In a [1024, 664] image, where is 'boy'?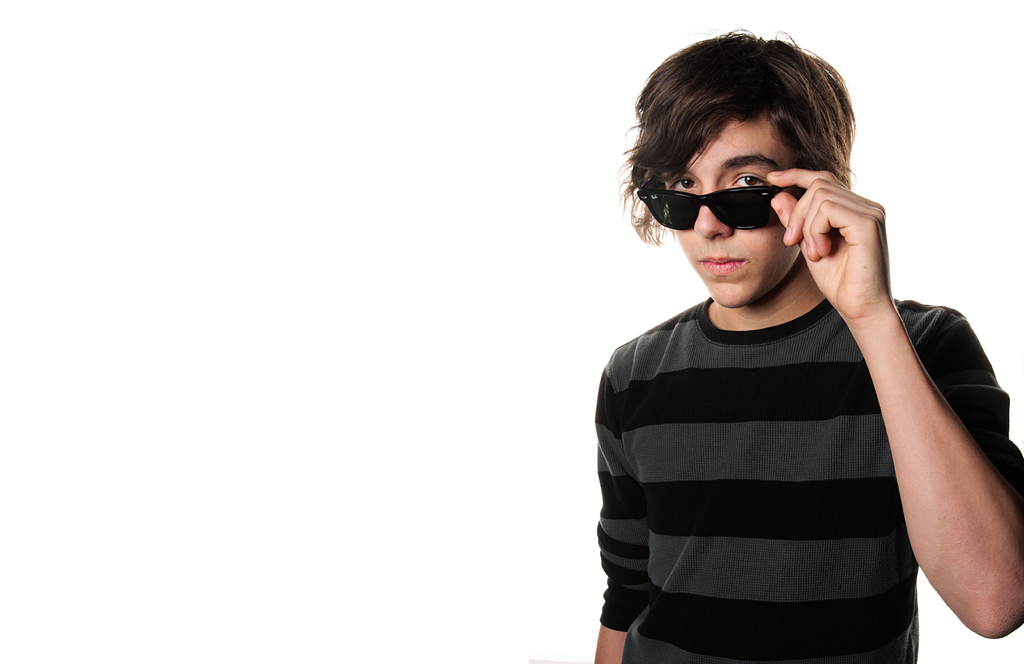
564/47/1005/640.
